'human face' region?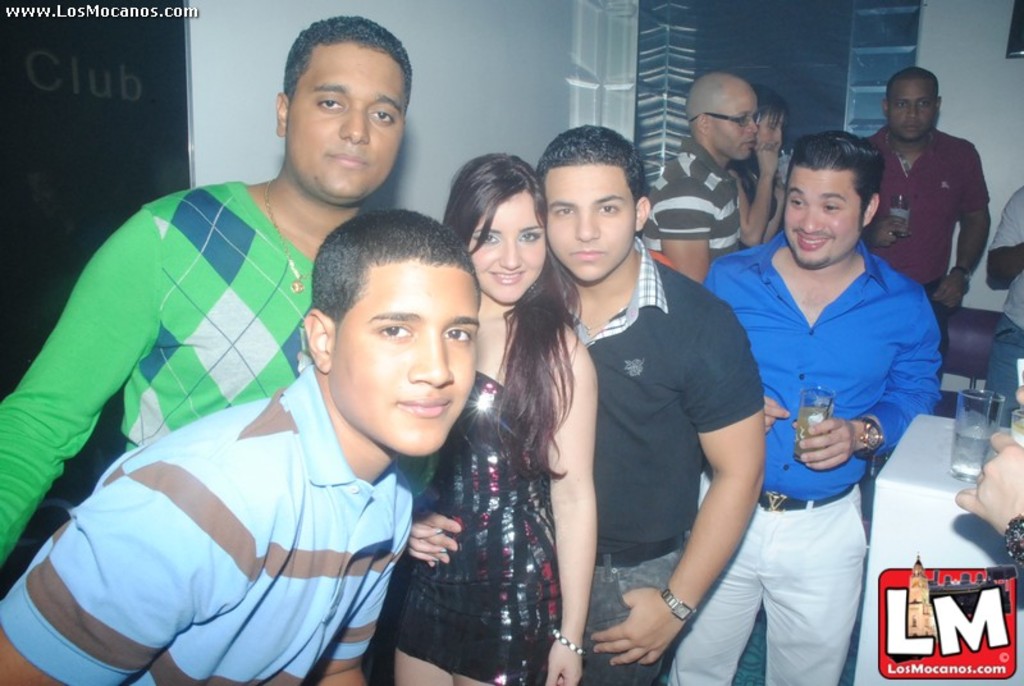
792, 166, 865, 262
